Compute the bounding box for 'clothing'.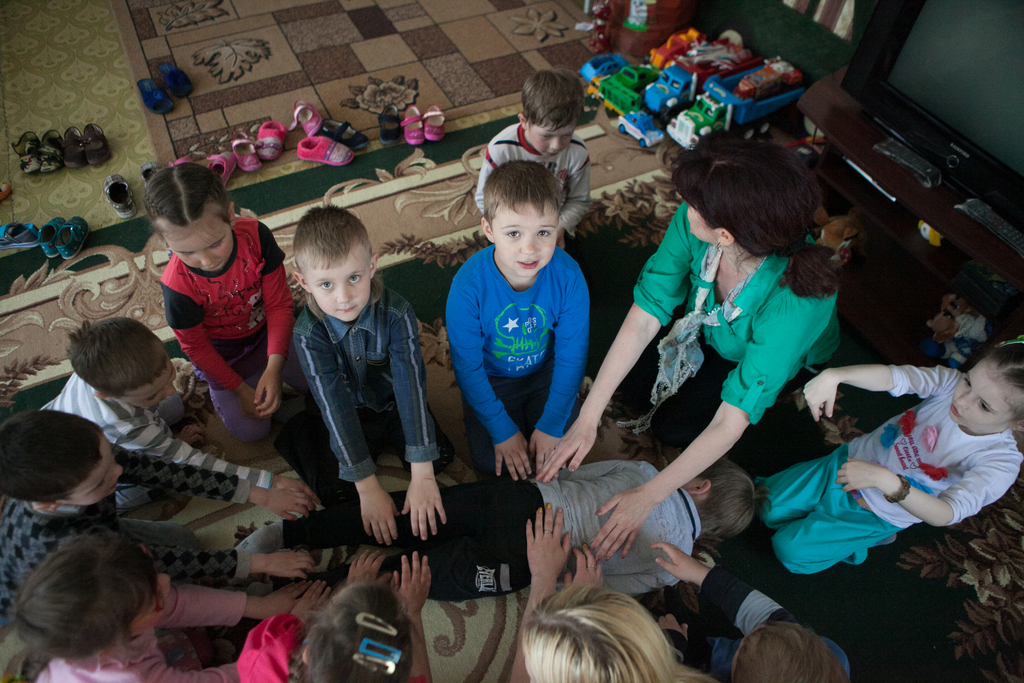
<bbox>271, 459, 703, 598</bbox>.
